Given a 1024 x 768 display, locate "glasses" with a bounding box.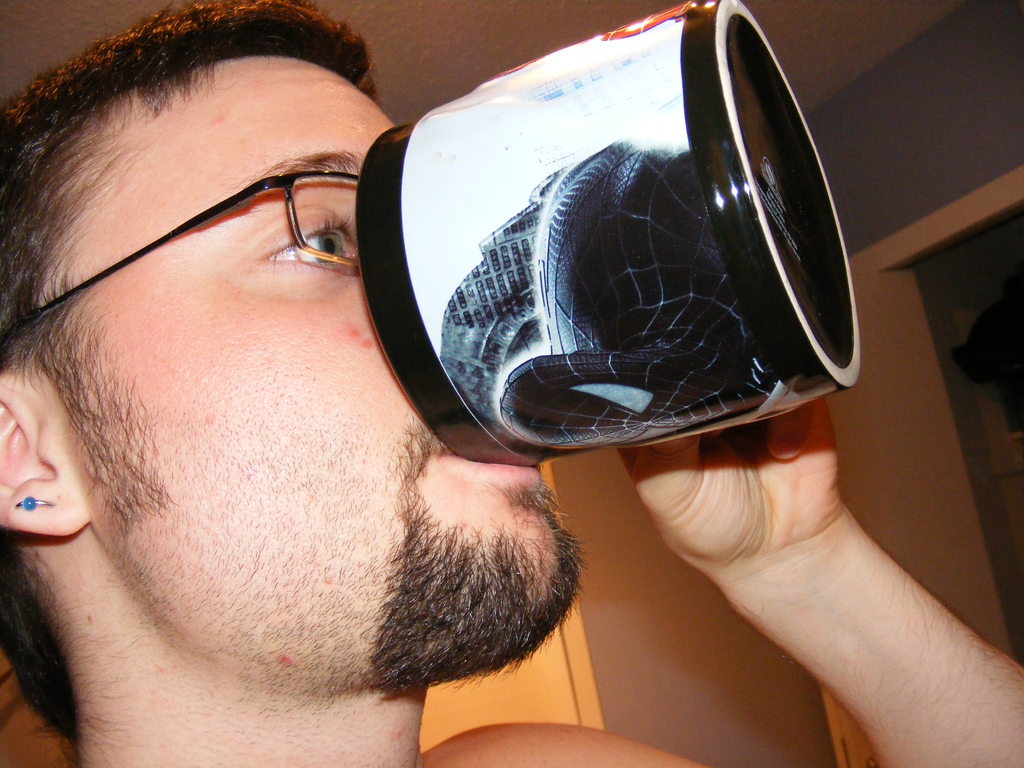
Located: l=3, t=171, r=359, b=338.
